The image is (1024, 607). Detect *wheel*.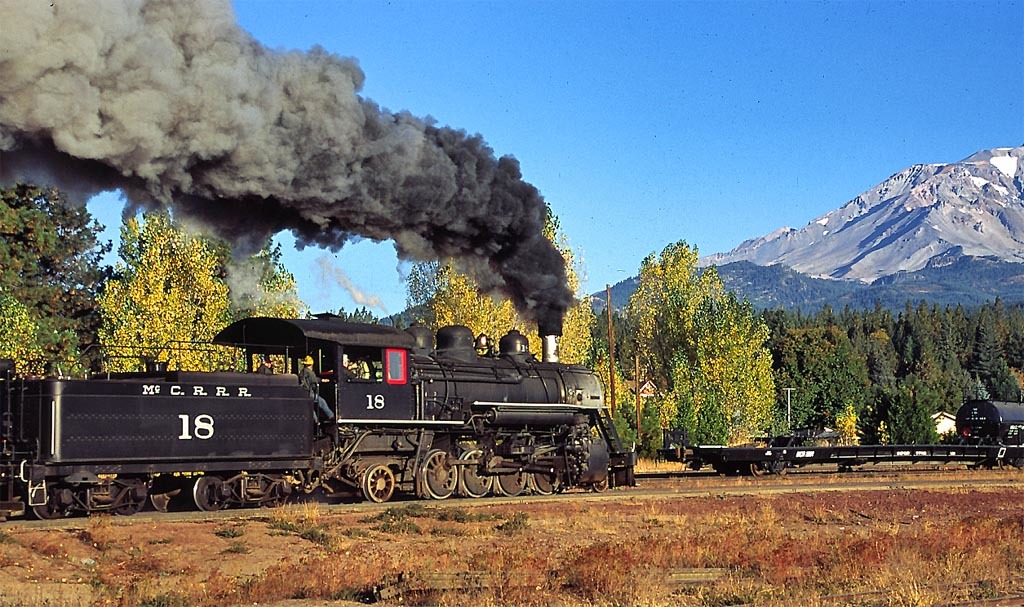
Detection: box=[31, 488, 71, 521].
